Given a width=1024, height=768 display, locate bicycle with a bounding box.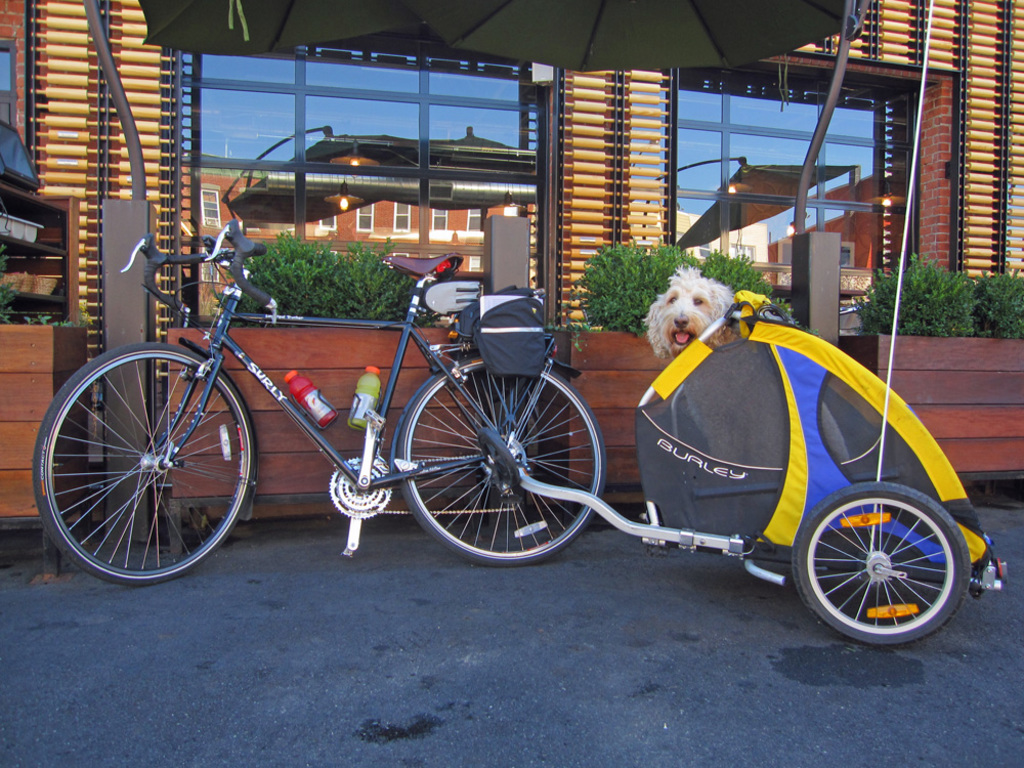
Located: pyautogui.locateOnScreen(39, 234, 600, 590).
